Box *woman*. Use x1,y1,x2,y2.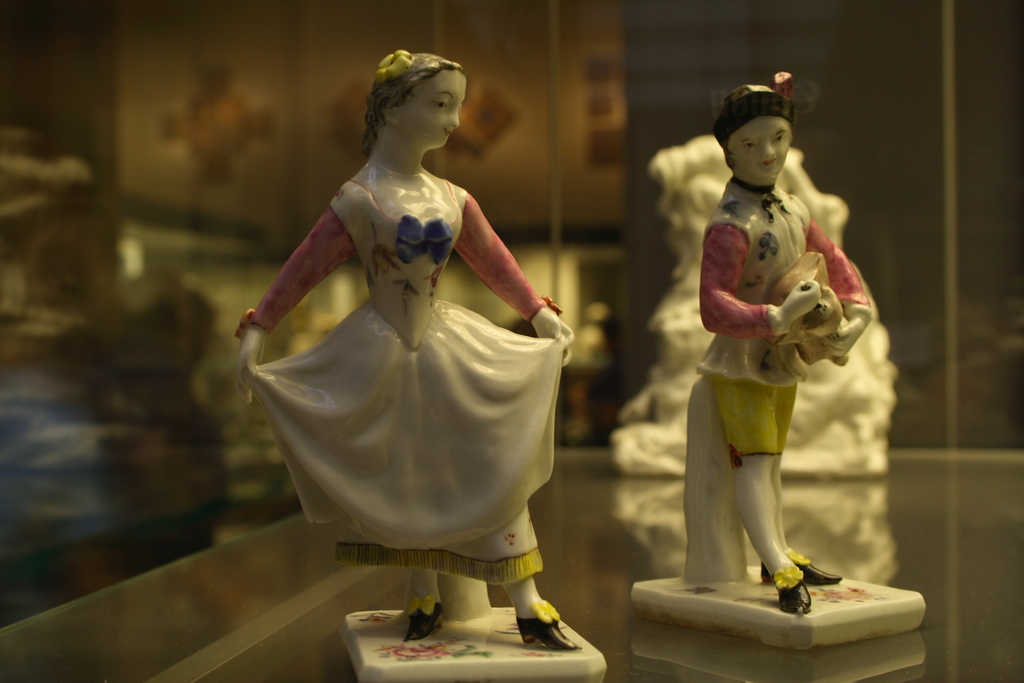
236,62,588,633.
